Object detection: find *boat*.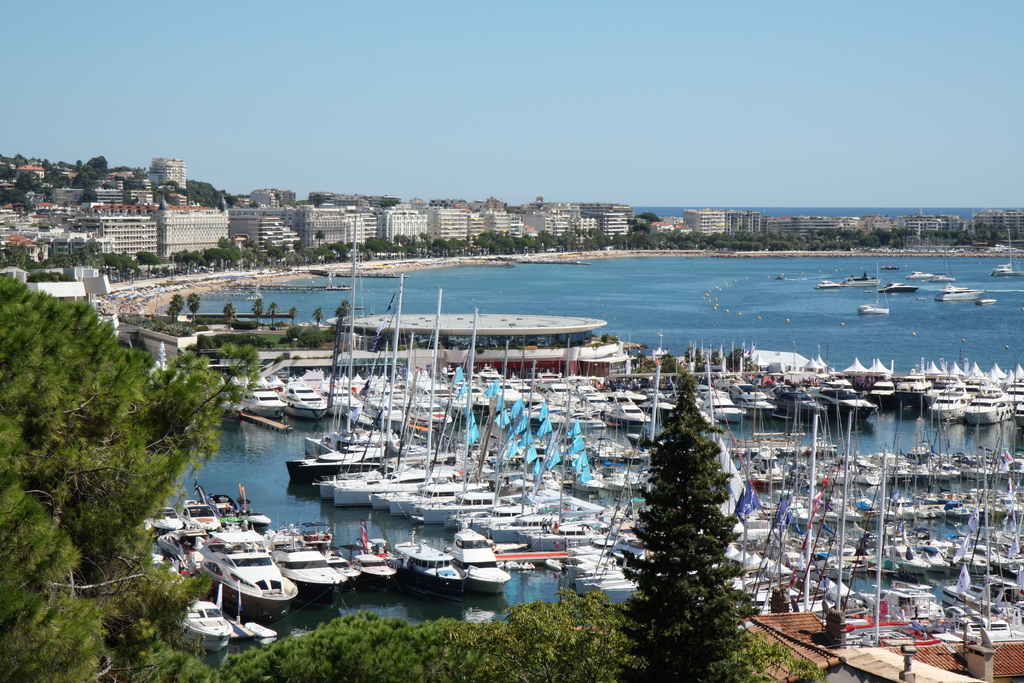
box(880, 277, 913, 289).
